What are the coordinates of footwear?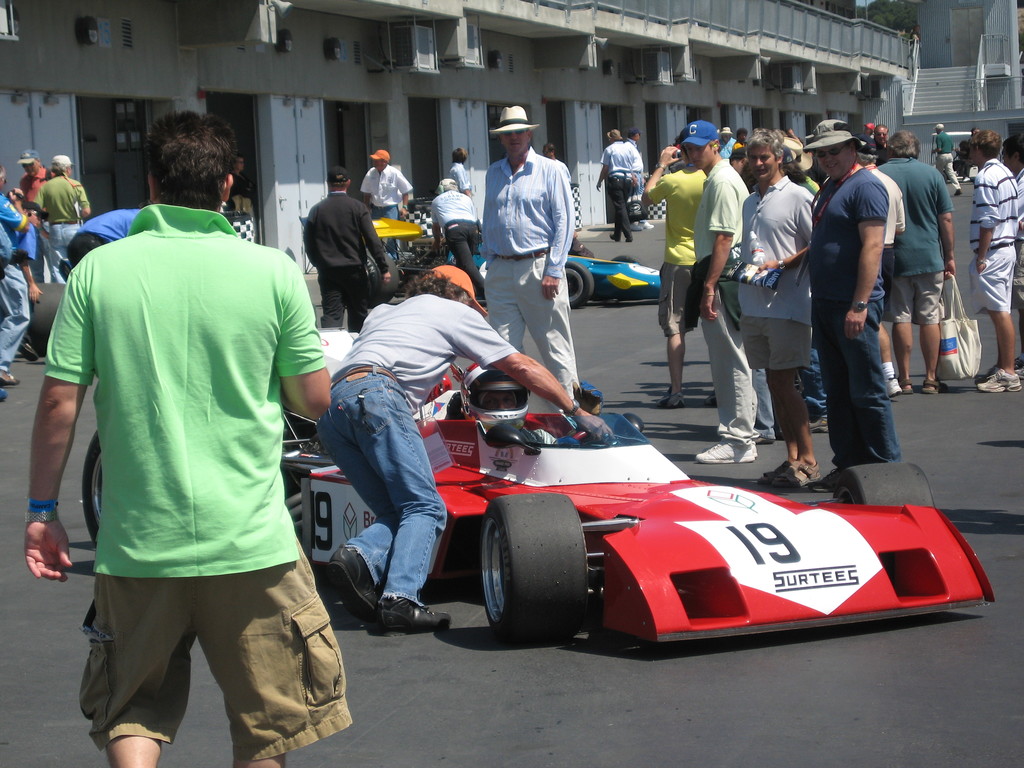
<bbox>637, 220, 658, 232</bbox>.
